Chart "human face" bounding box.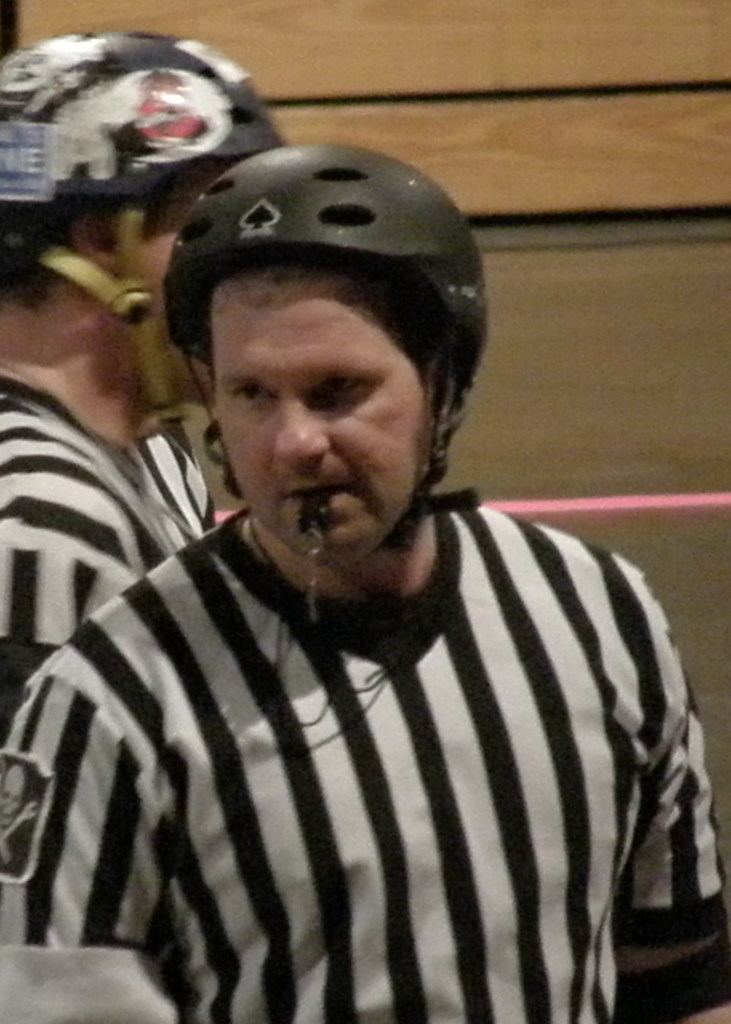
Charted: <box>205,277,425,563</box>.
